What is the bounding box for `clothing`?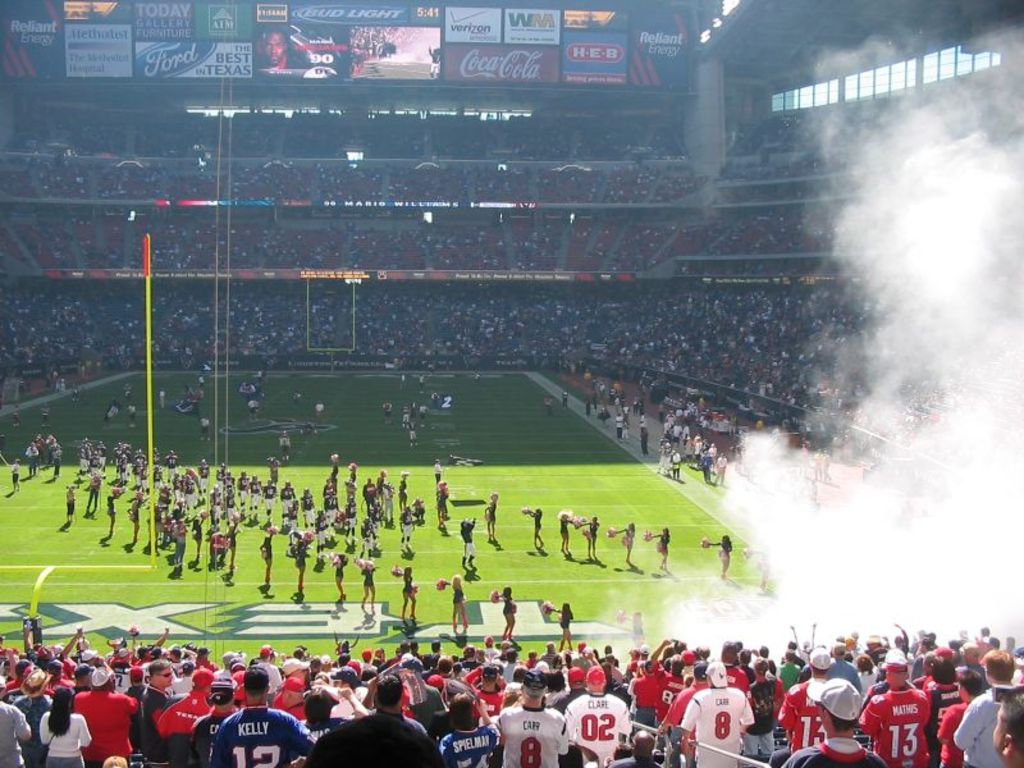
bbox=(435, 488, 444, 524).
